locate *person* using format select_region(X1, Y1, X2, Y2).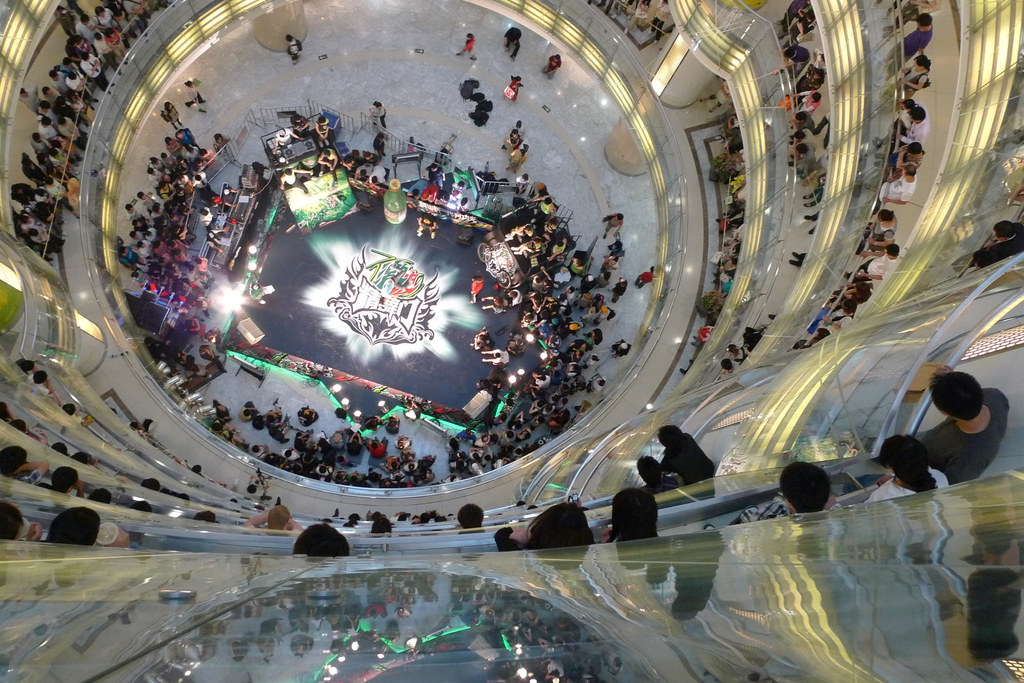
select_region(455, 31, 480, 58).
